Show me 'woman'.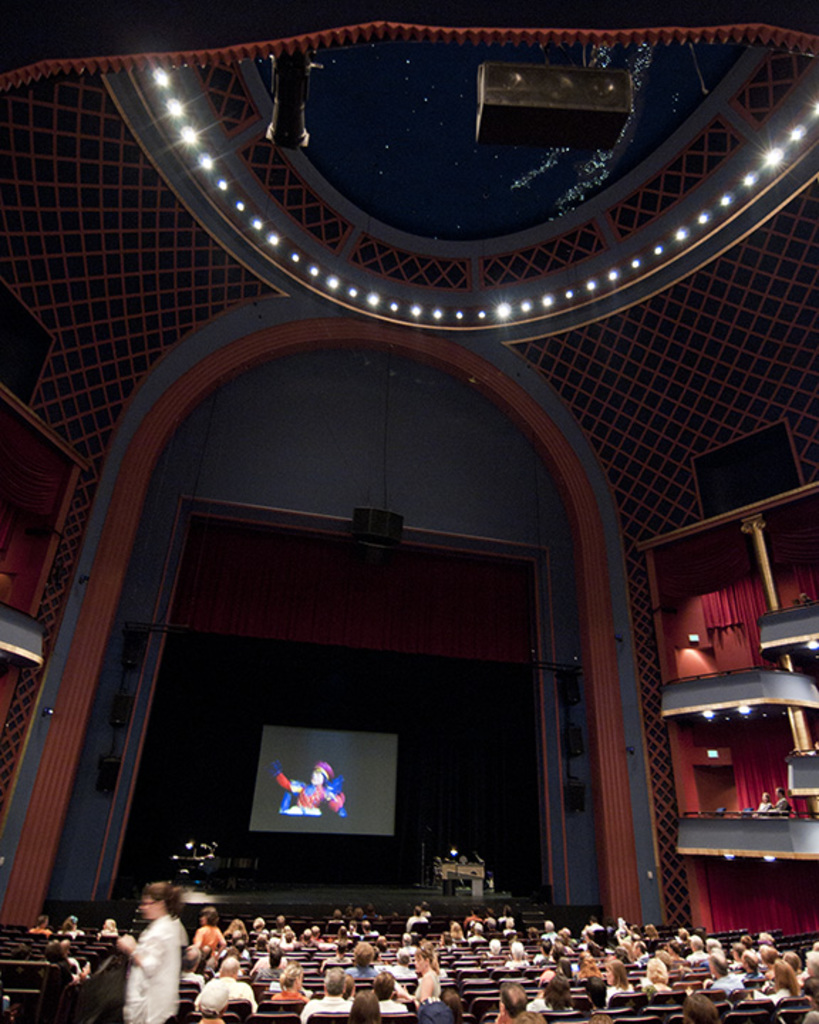
'woman' is here: x1=597, y1=957, x2=636, y2=1010.
